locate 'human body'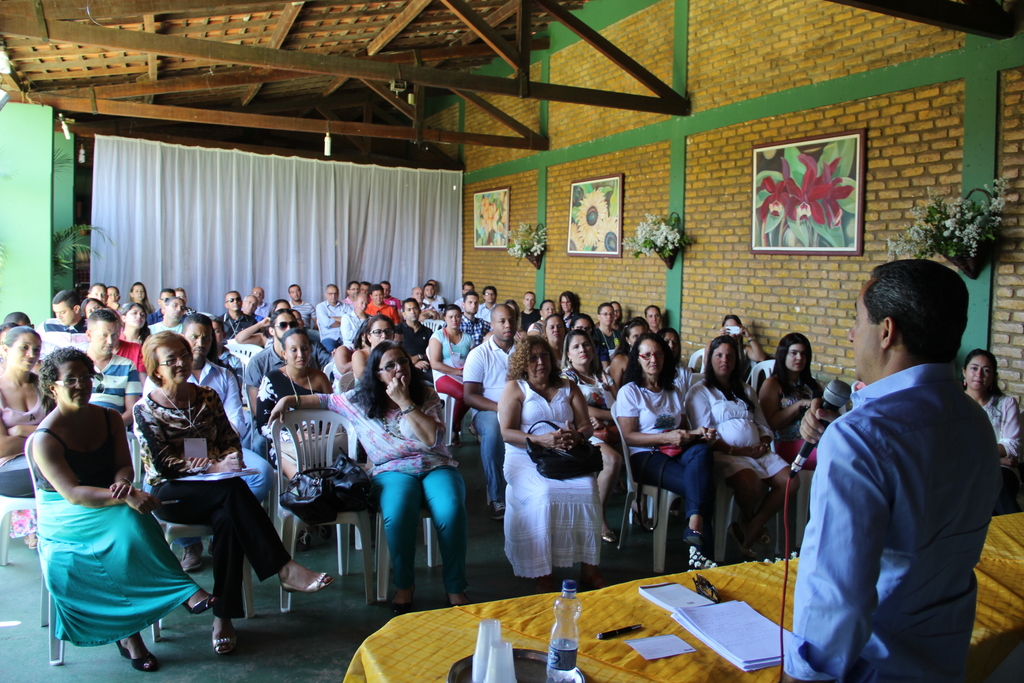
box(685, 375, 797, 559)
